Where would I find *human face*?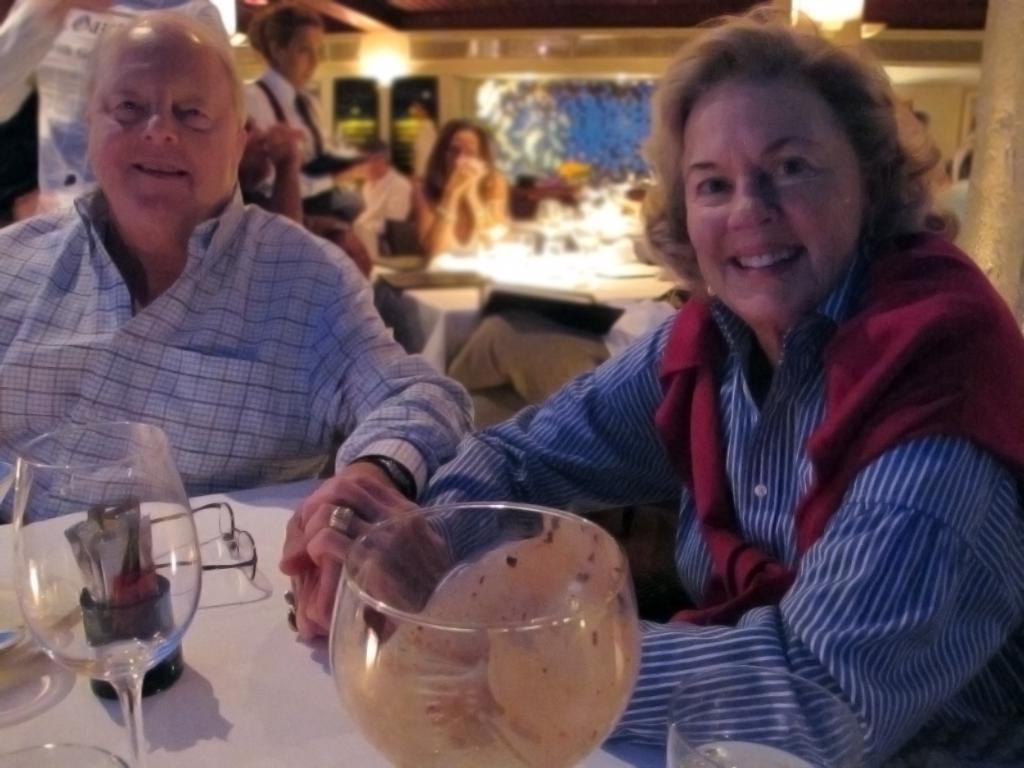
At crop(277, 25, 326, 87).
